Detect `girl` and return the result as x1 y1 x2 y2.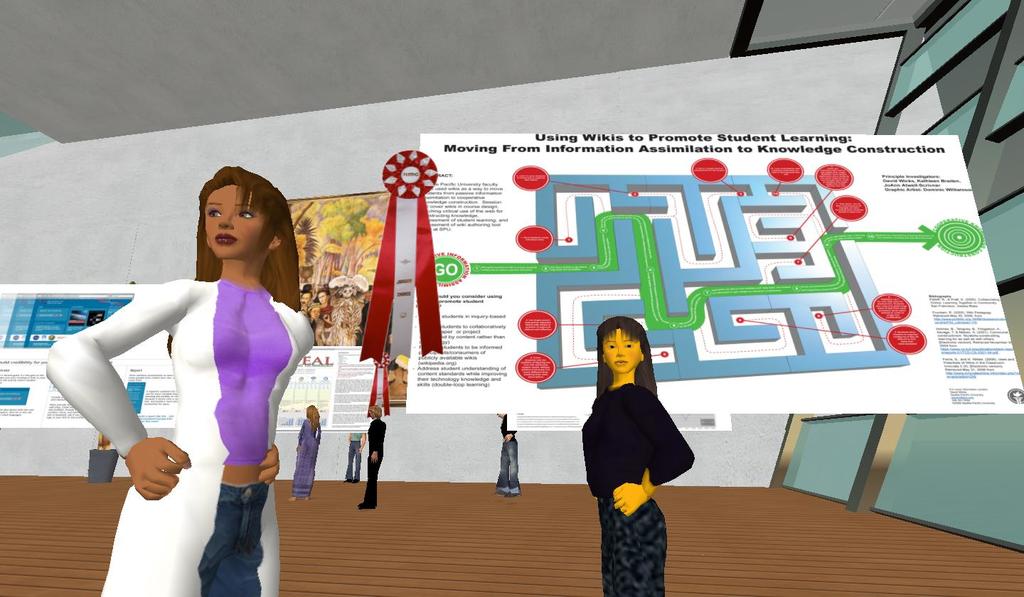
44 166 314 590.
